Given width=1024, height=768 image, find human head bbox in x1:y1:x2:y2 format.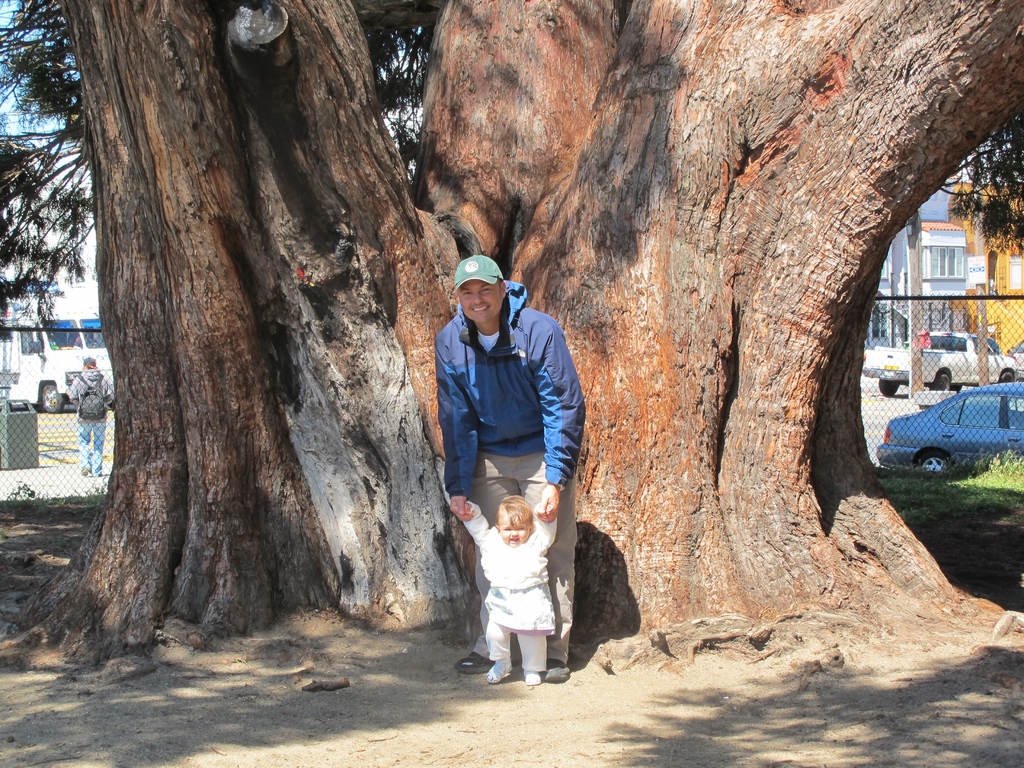
447:253:518:329.
